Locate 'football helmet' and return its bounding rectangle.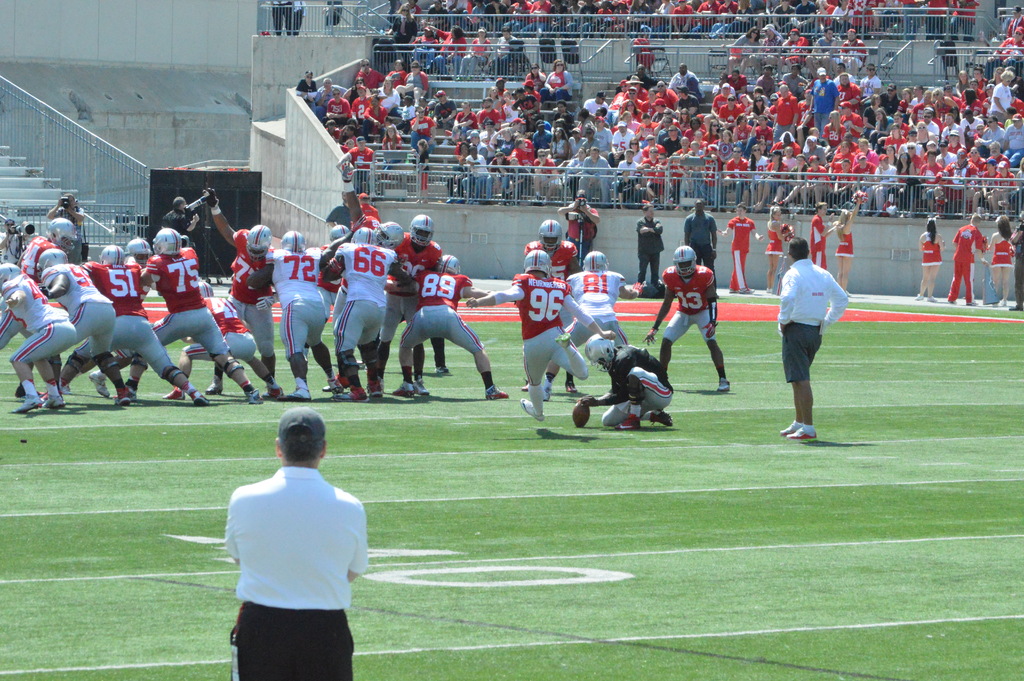
435 253 461 277.
